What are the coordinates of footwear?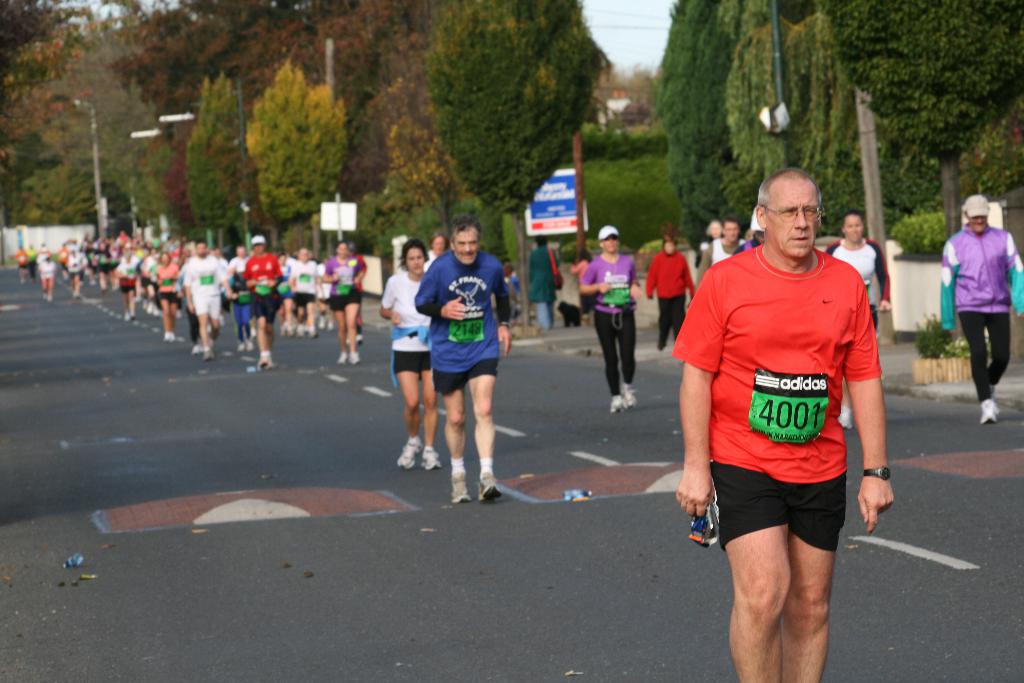
(x1=155, y1=309, x2=163, y2=317).
